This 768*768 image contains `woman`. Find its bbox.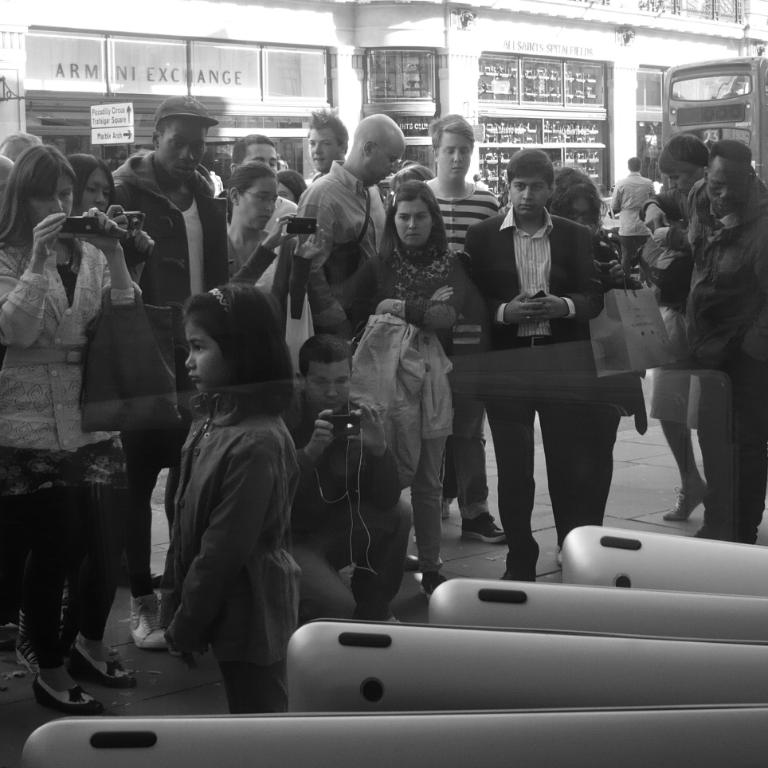
348 184 468 591.
